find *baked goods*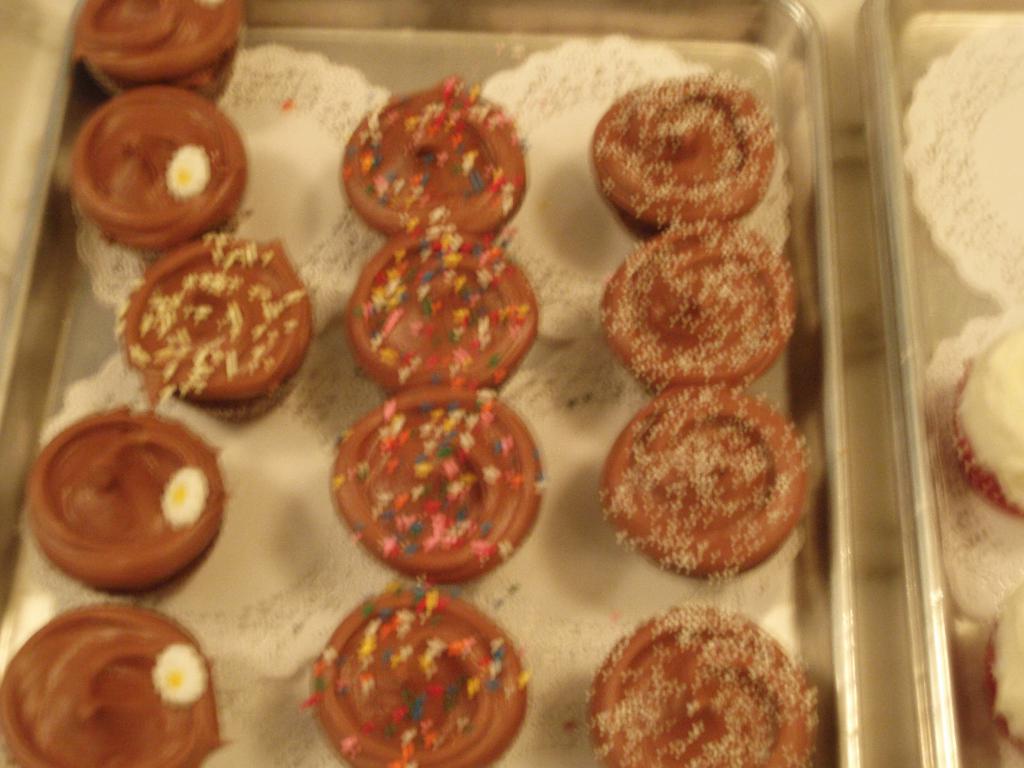
left=600, top=217, right=798, bottom=392
